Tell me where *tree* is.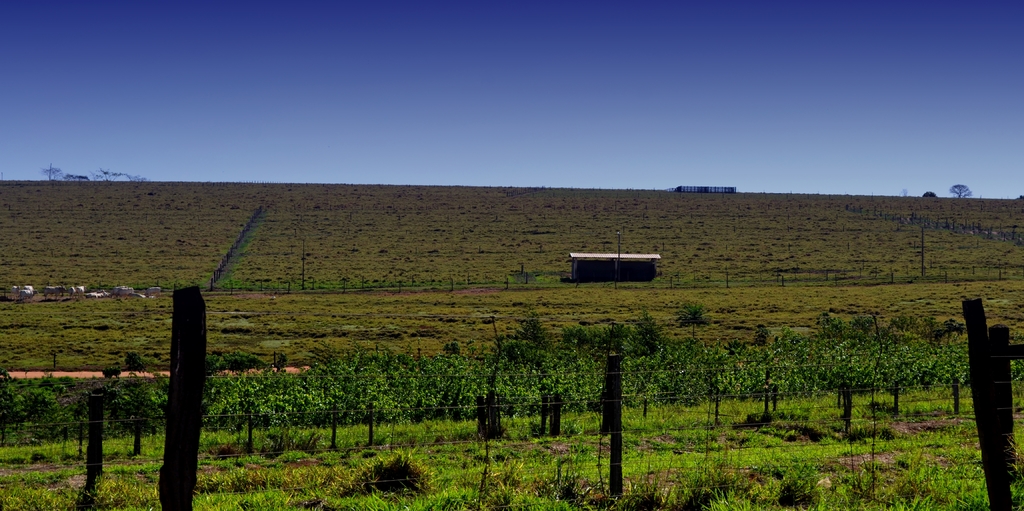
*tree* is at {"x1": 216, "y1": 382, "x2": 272, "y2": 460}.
